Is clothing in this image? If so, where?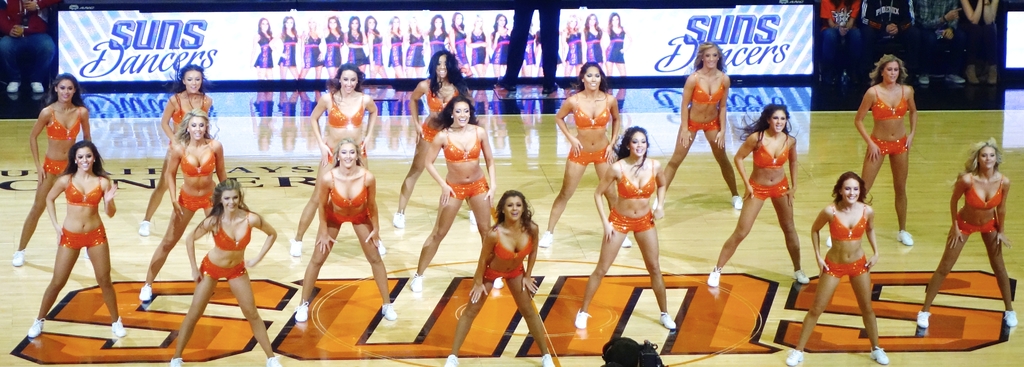
Yes, at <box>429,33,447,56</box>.
